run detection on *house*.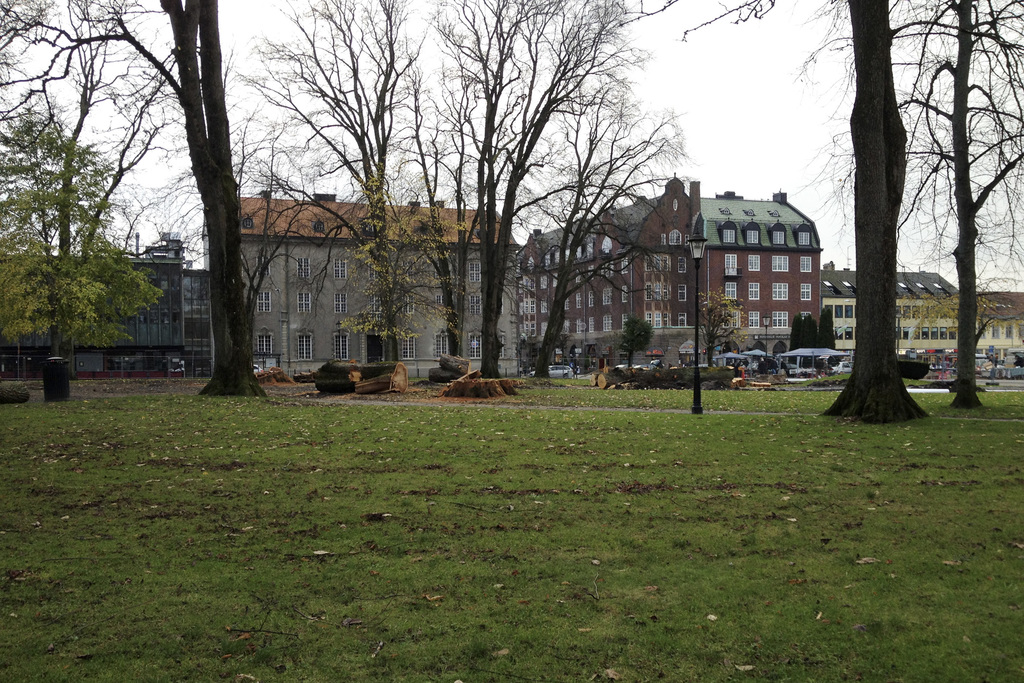
Result: [x1=232, y1=190, x2=514, y2=374].
